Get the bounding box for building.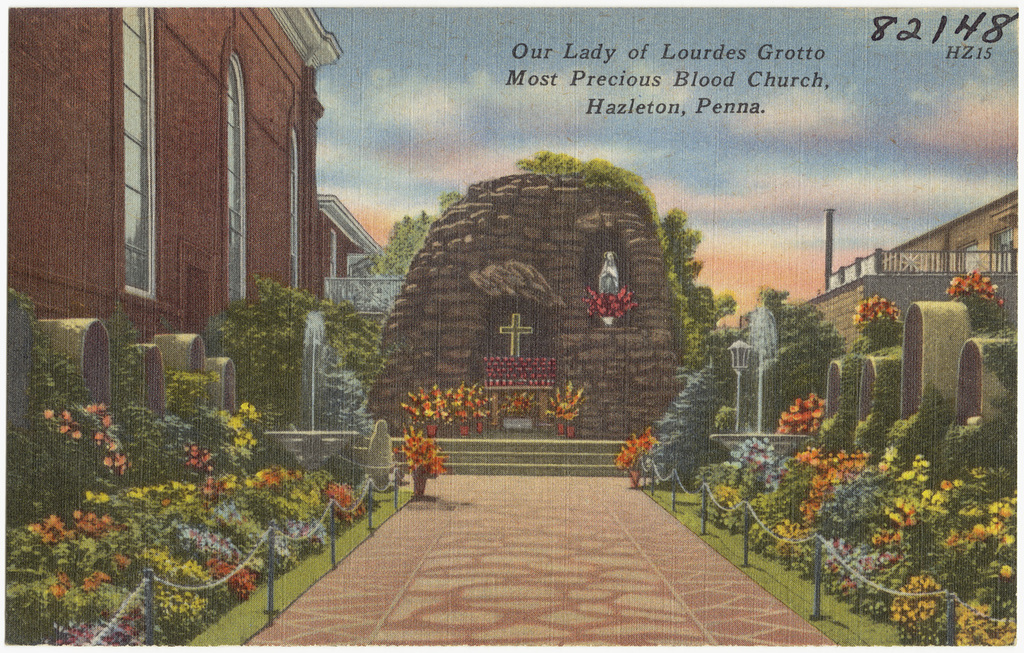
bbox=(738, 194, 1023, 363).
